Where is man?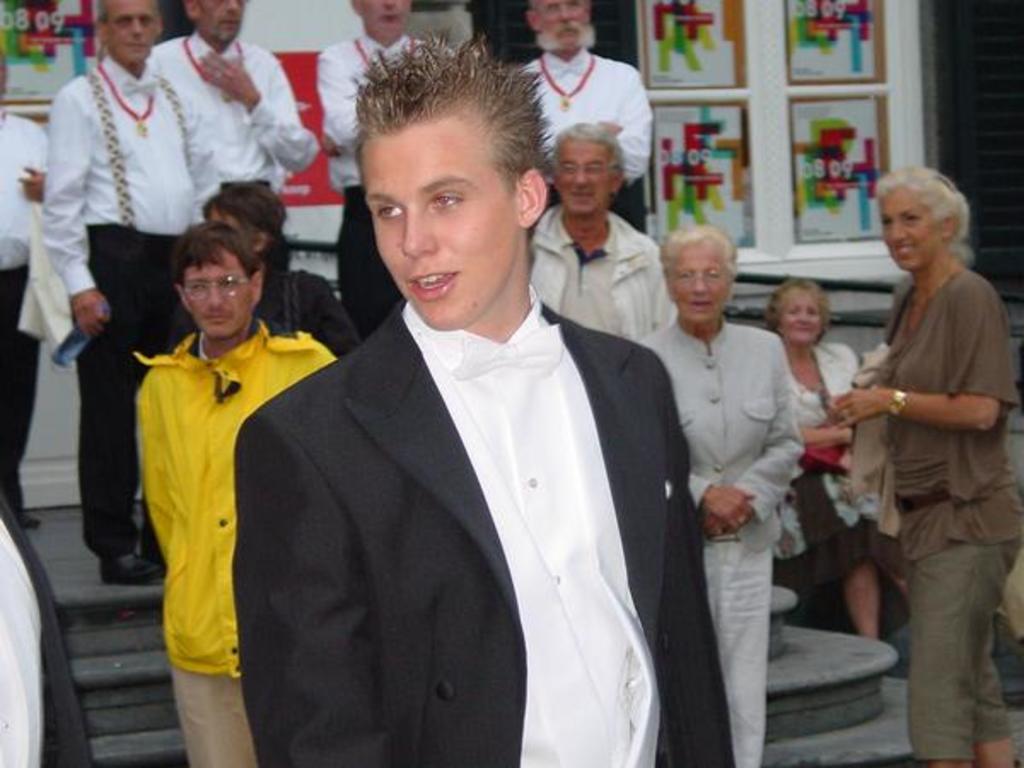
x1=0, y1=38, x2=48, y2=539.
